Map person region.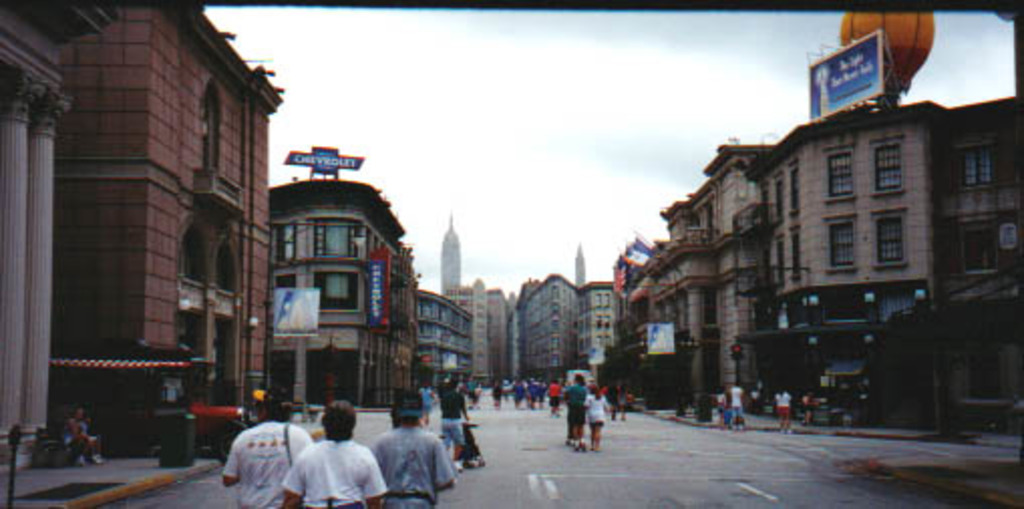
Mapped to 803/384/819/427.
